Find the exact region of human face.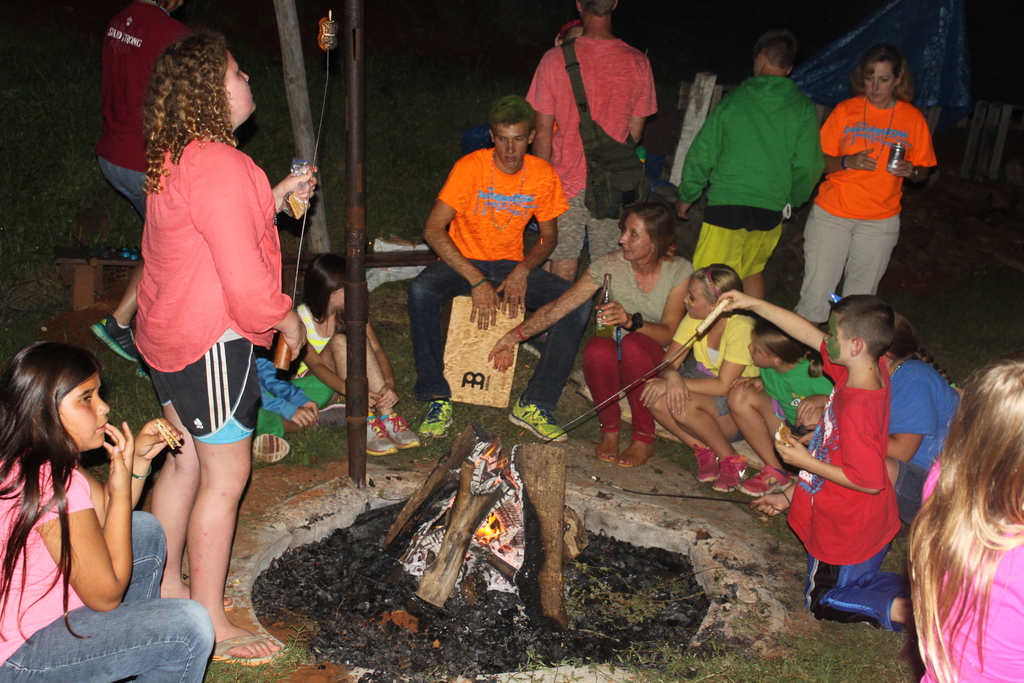
Exact region: x1=492, y1=120, x2=530, y2=167.
